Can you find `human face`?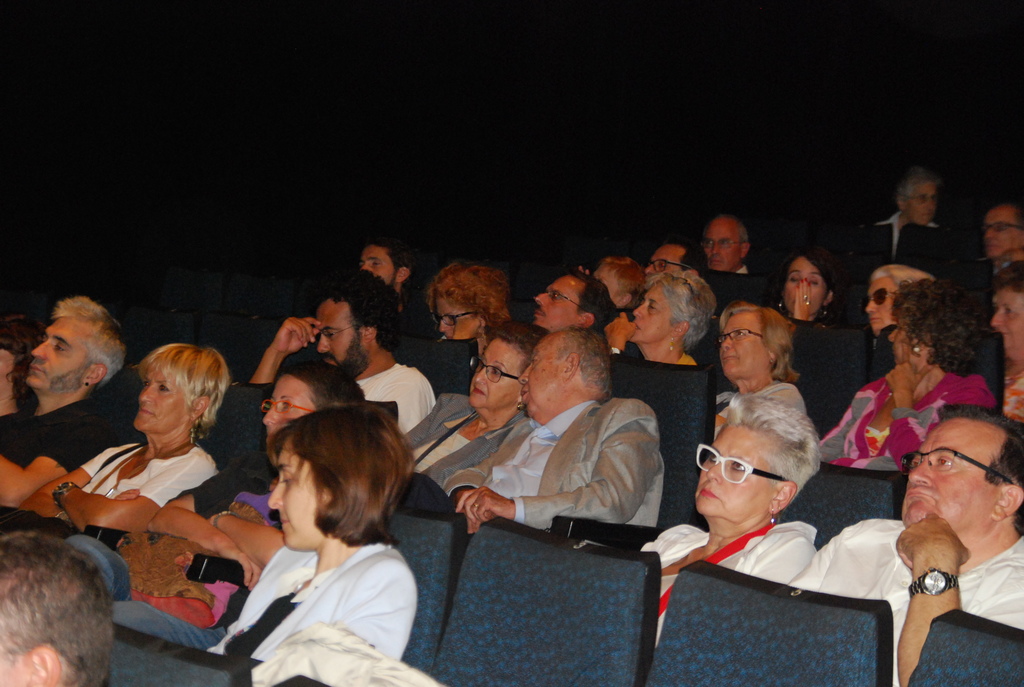
Yes, bounding box: [left=781, top=257, right=829, bottom=312].
